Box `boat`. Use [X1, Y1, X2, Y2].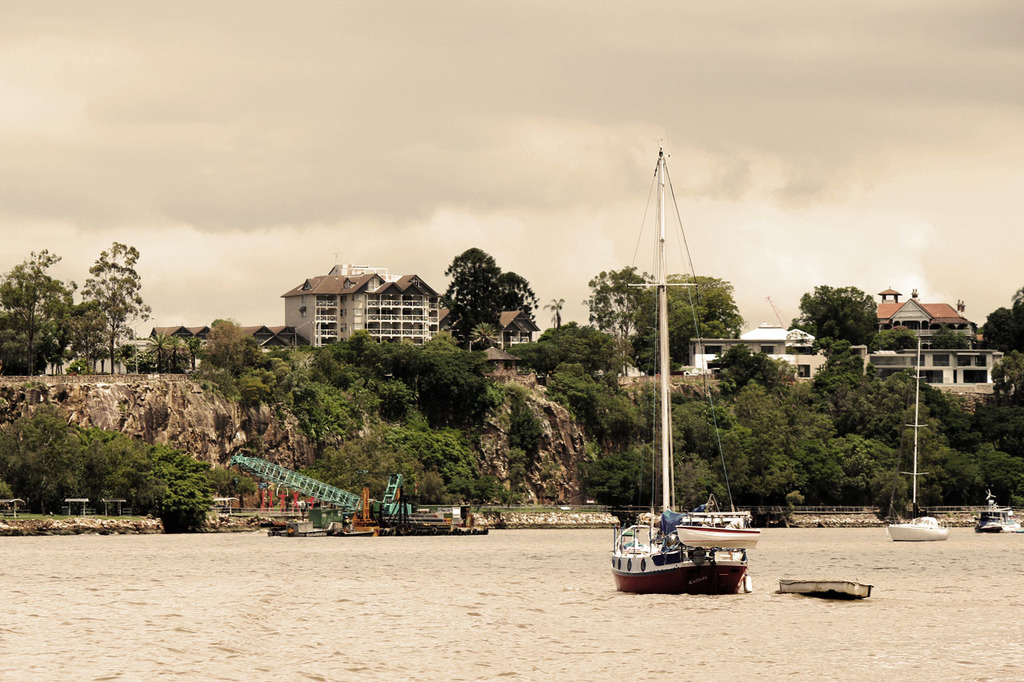
[609, 138, 752, 594].
